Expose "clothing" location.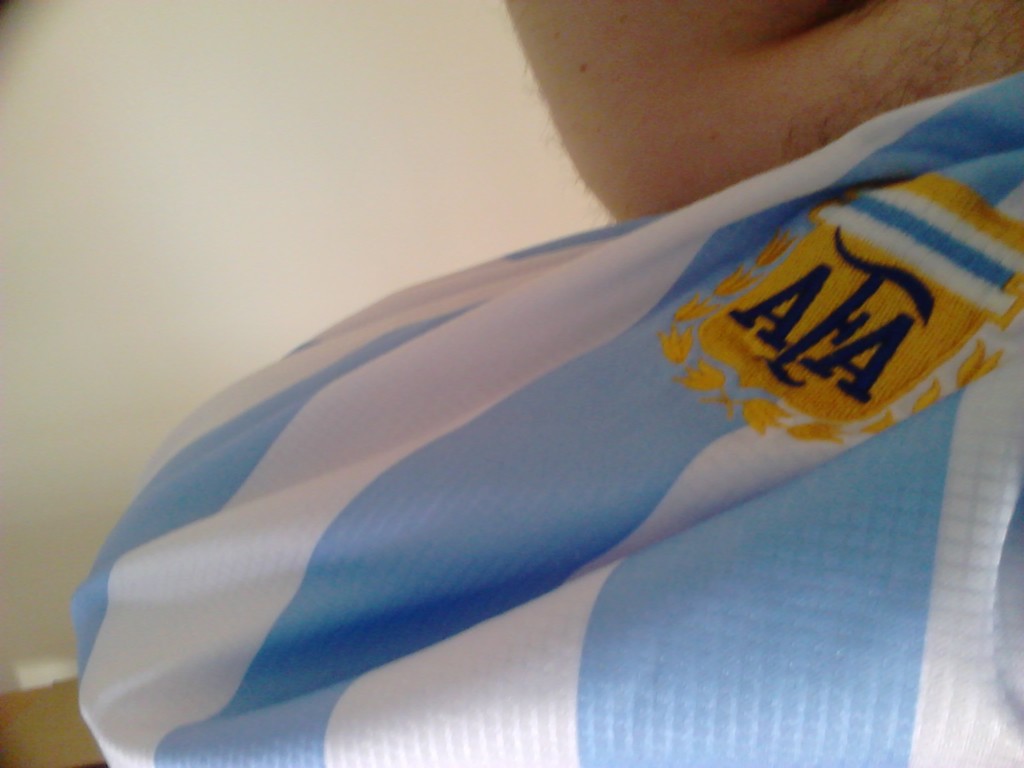
Exposed at 32 85 981 749.
